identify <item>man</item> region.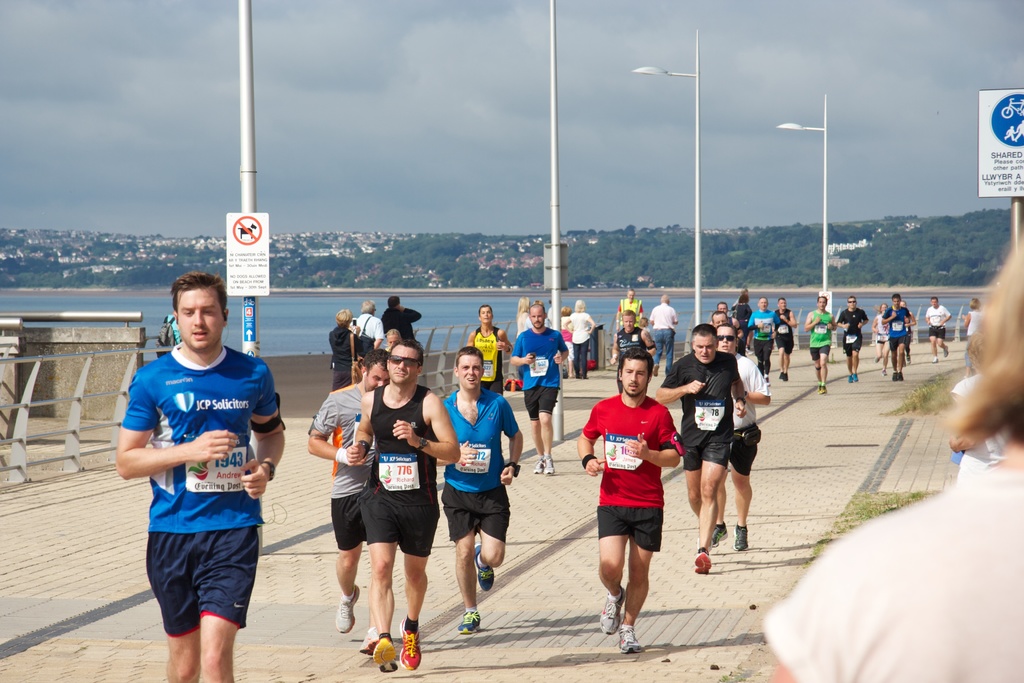
Region: bbox=[646, 290, 680, 379].
